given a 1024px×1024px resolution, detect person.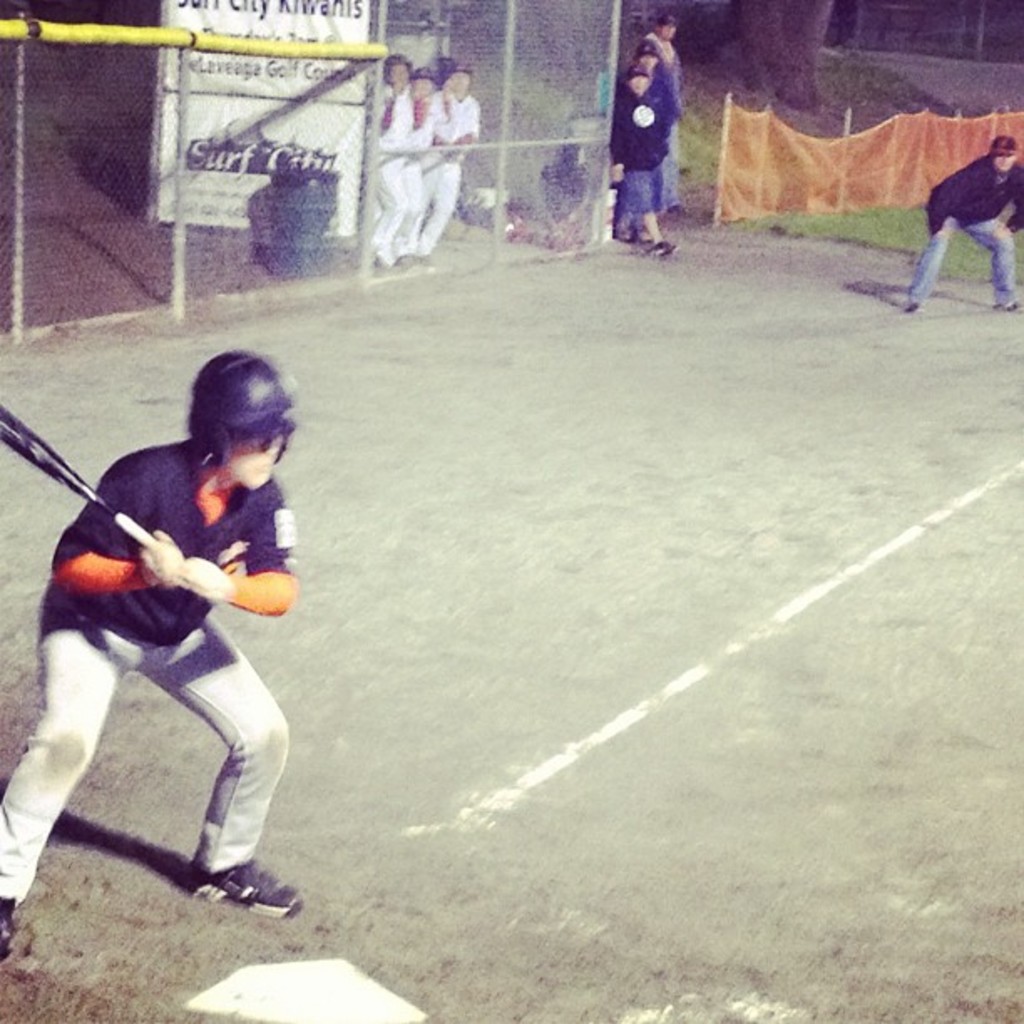
l=905, t=136, r=1022, b=313.
